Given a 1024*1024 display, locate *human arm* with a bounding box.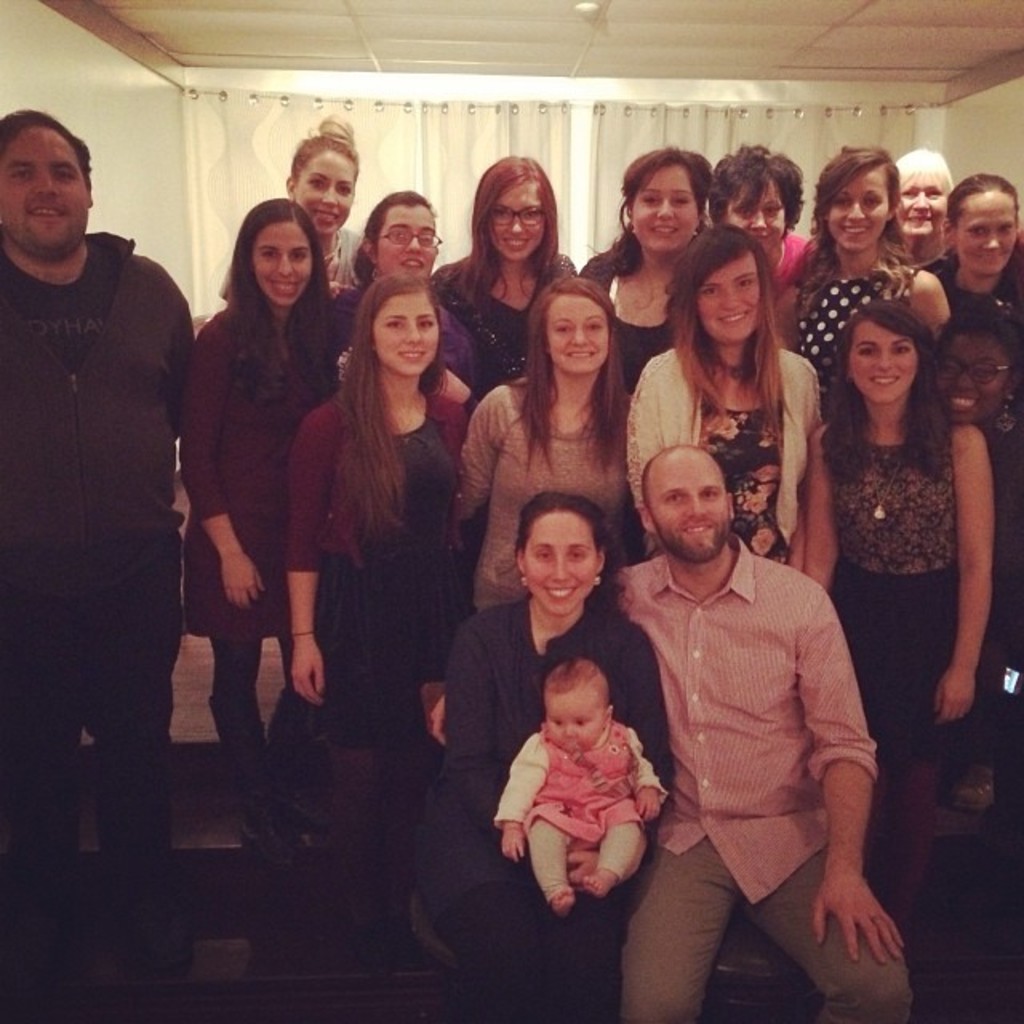
Located: x1=624, y1=365, x2=662, y2=544.
